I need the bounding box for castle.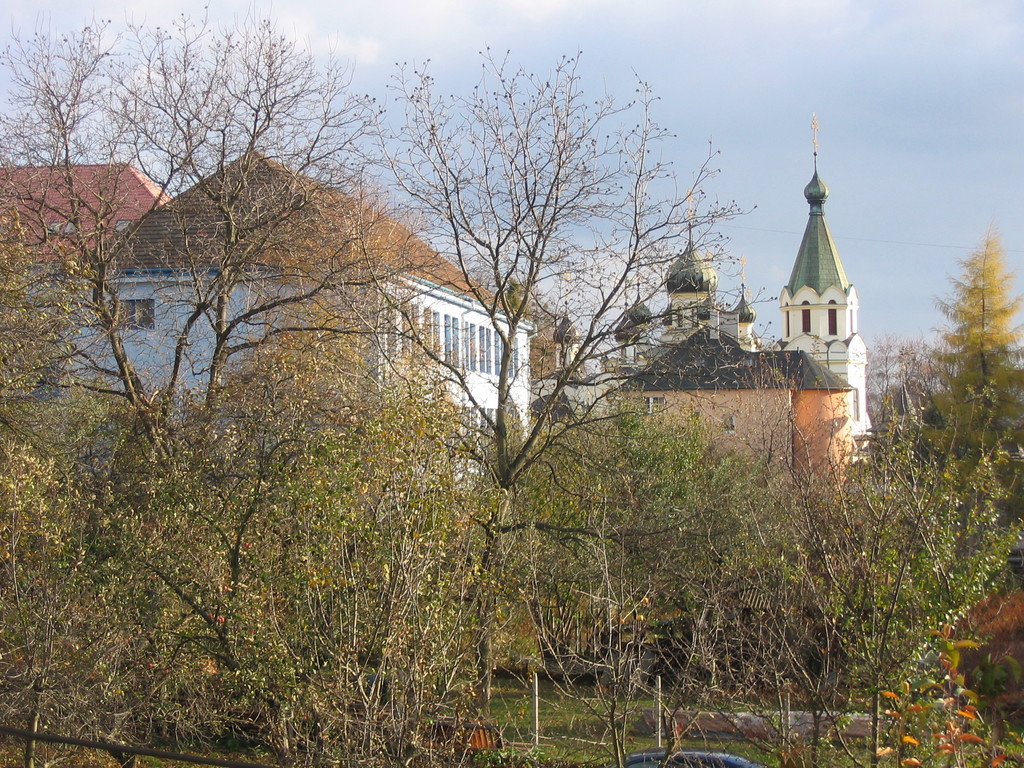
Here it is: box=[0, 147, 525, 497].
